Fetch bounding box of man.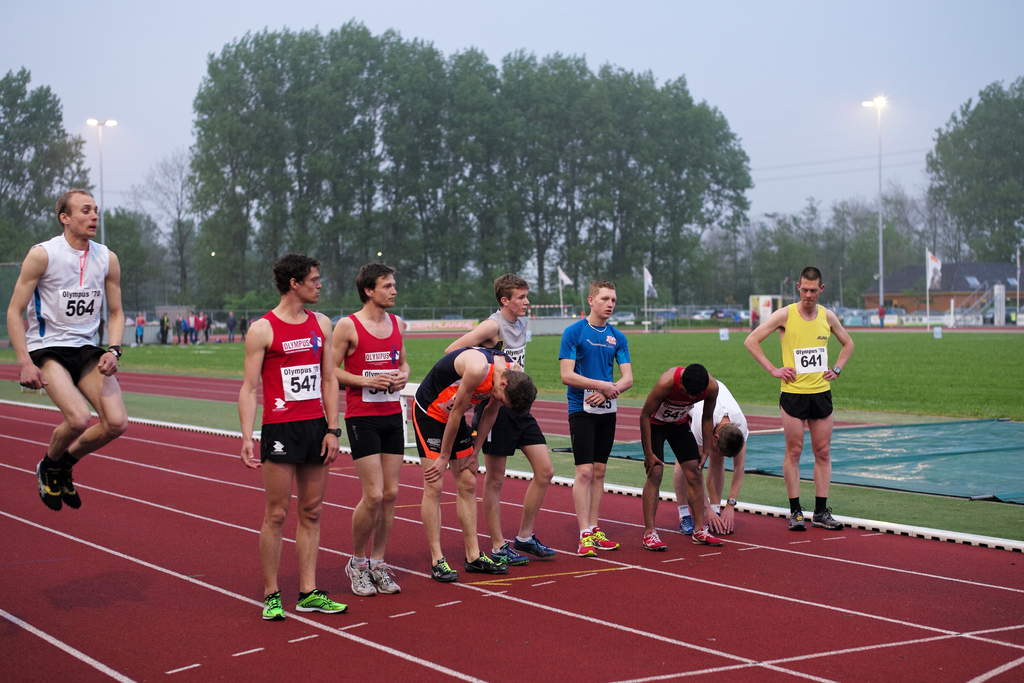
Bbox: x1=406 y1=345 x2=541 y2=583.
